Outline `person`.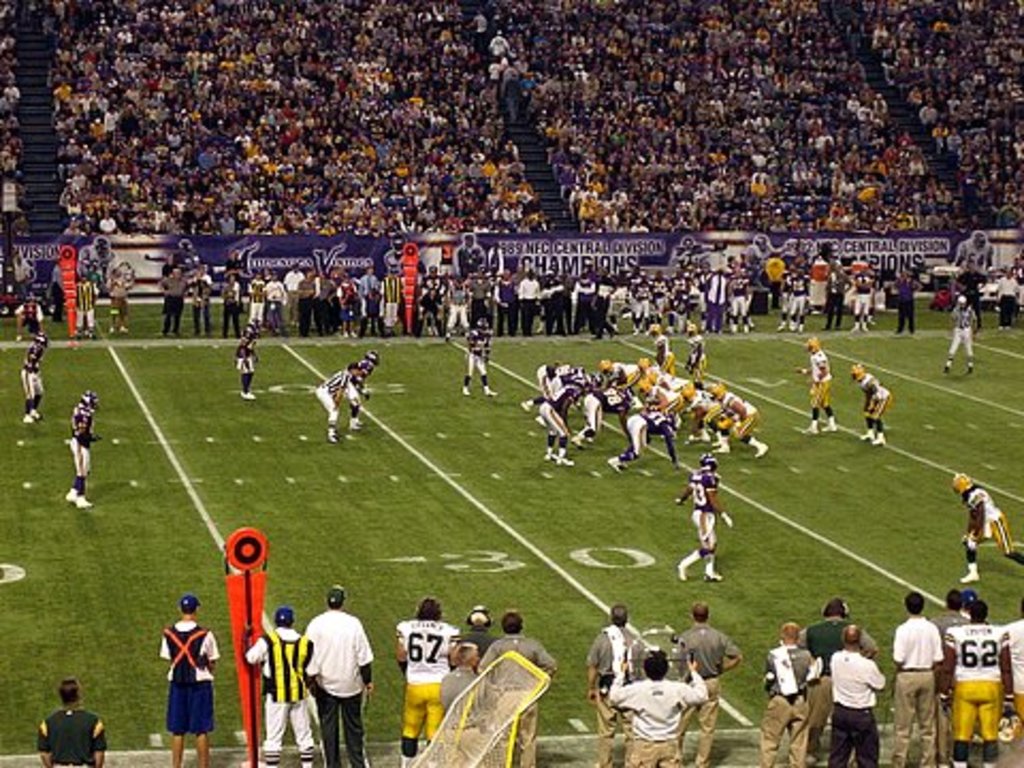
Outline: 482/610/561/766.
